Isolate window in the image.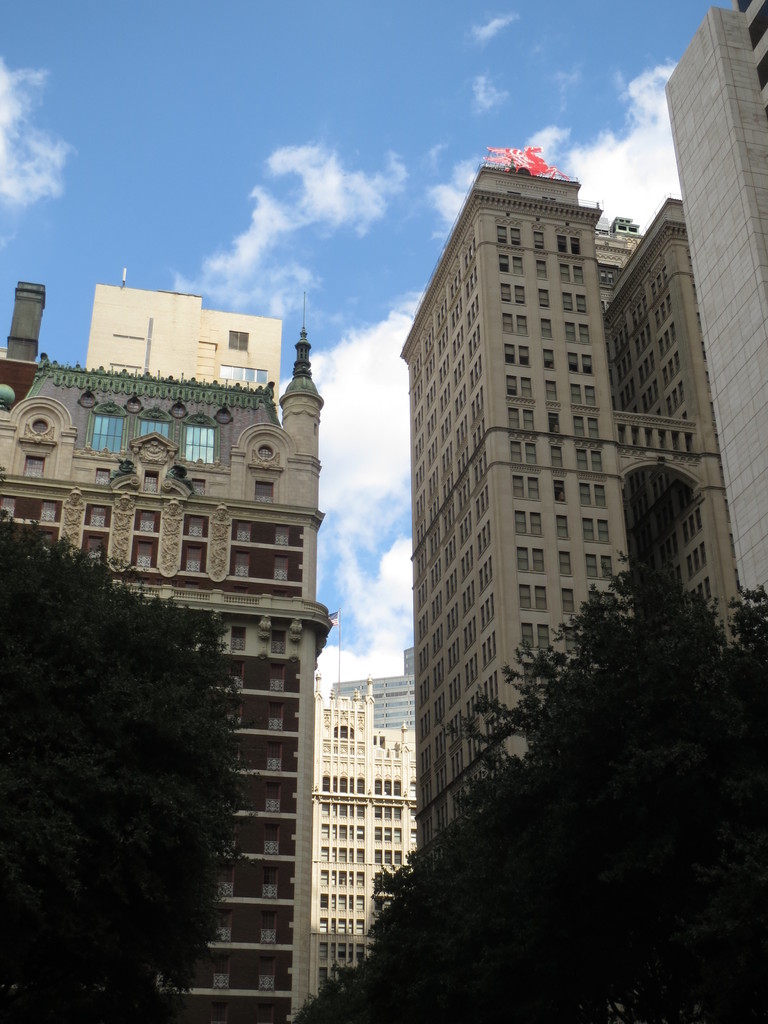
Isolated region: [x1=577, y1=296, x2=585, y2=314].
